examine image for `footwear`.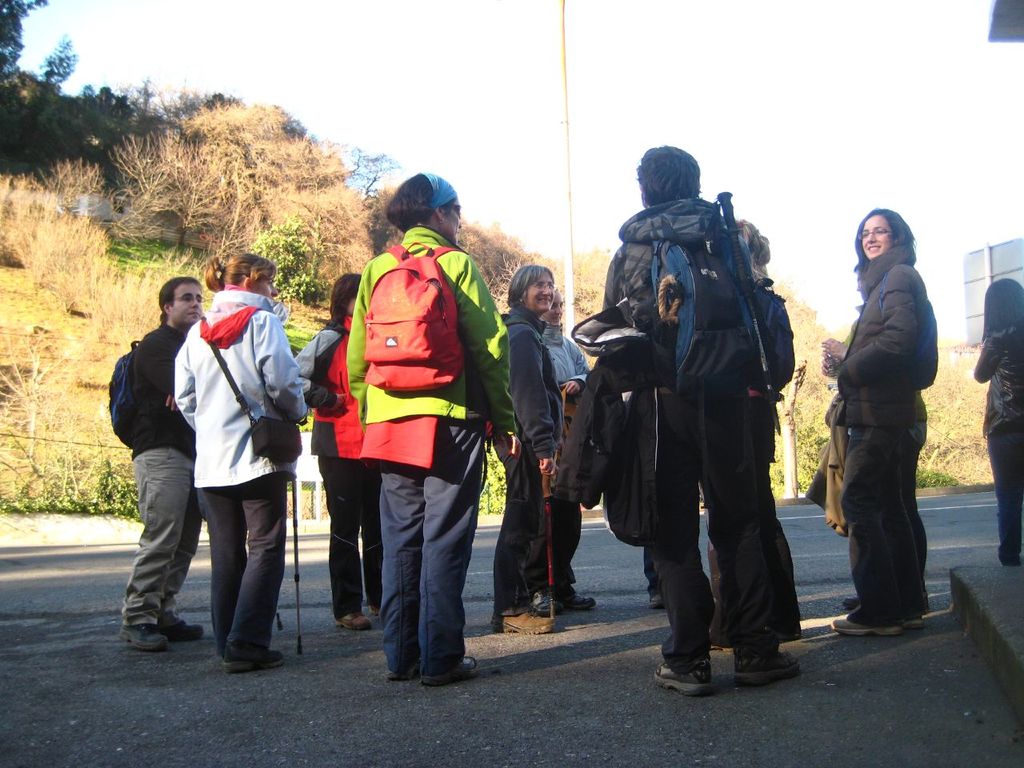
Examination result: [left=389, top=670, right=418, bottom=682].
